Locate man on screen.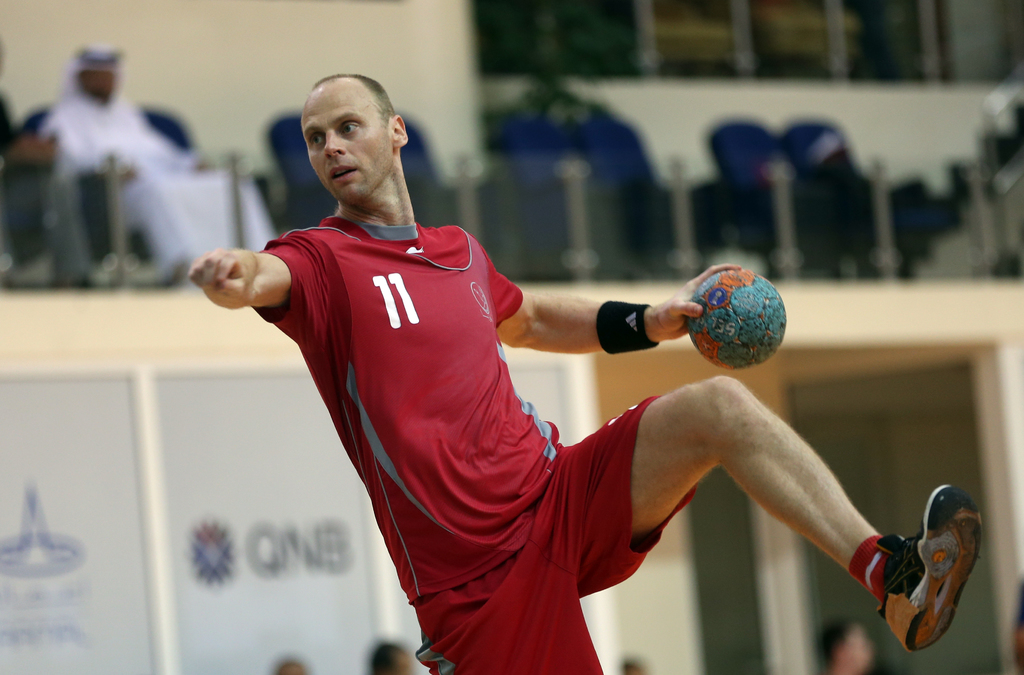
On screen at bbox=(195, 74, 984, 674).
